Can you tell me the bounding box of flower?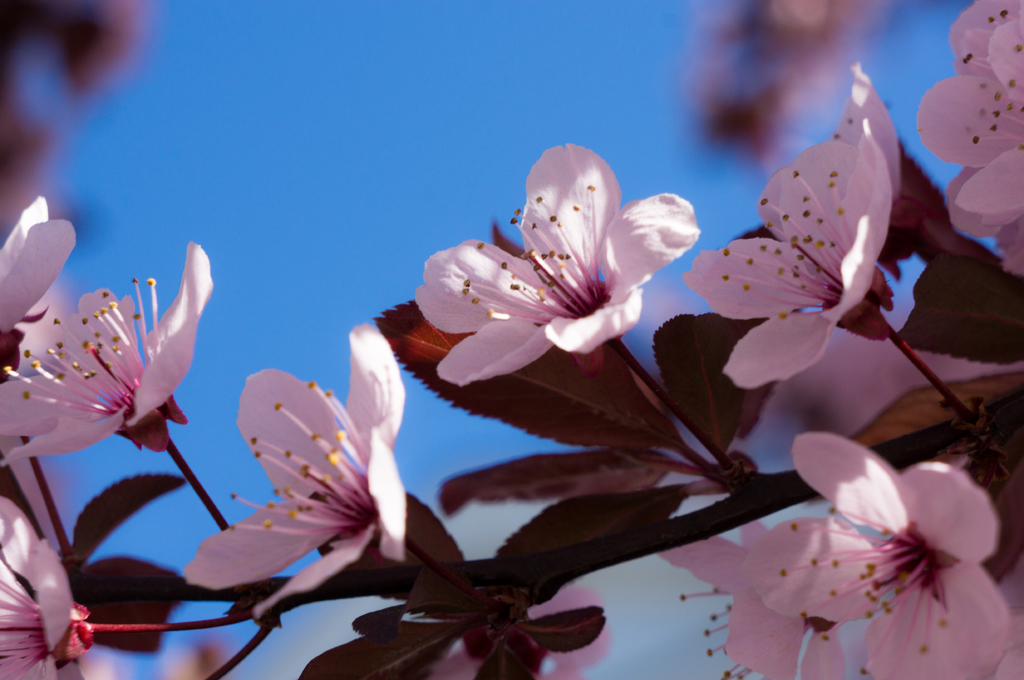
x1=0, y1=198, x2=72, y2=372.
